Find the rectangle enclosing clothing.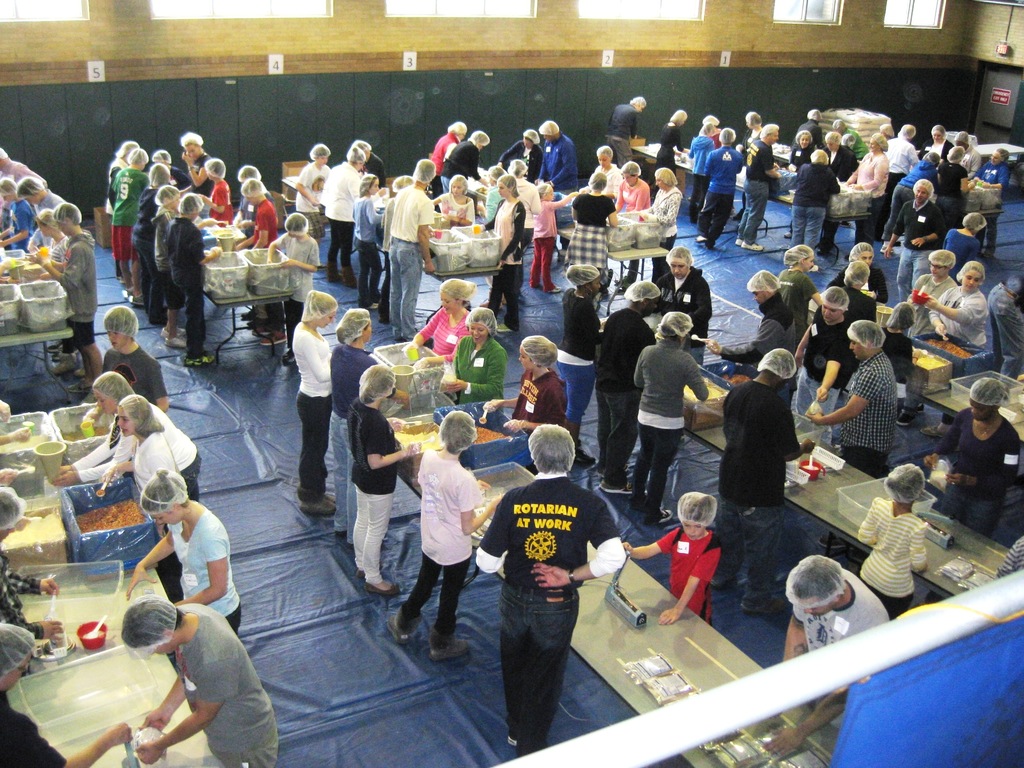
{"x1": 932, "y1": 410, "x2": 1022, "y2": 538}.
